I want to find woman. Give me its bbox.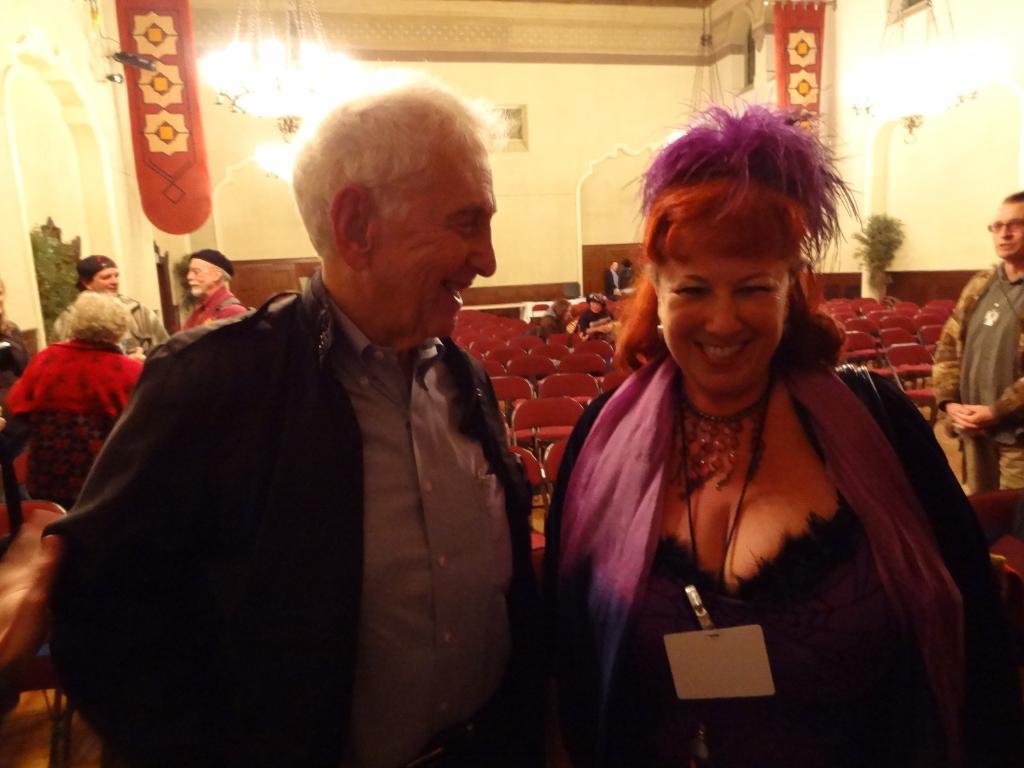
{"left": 531, "top": 134, "right": 966, "bottom": 751}.
